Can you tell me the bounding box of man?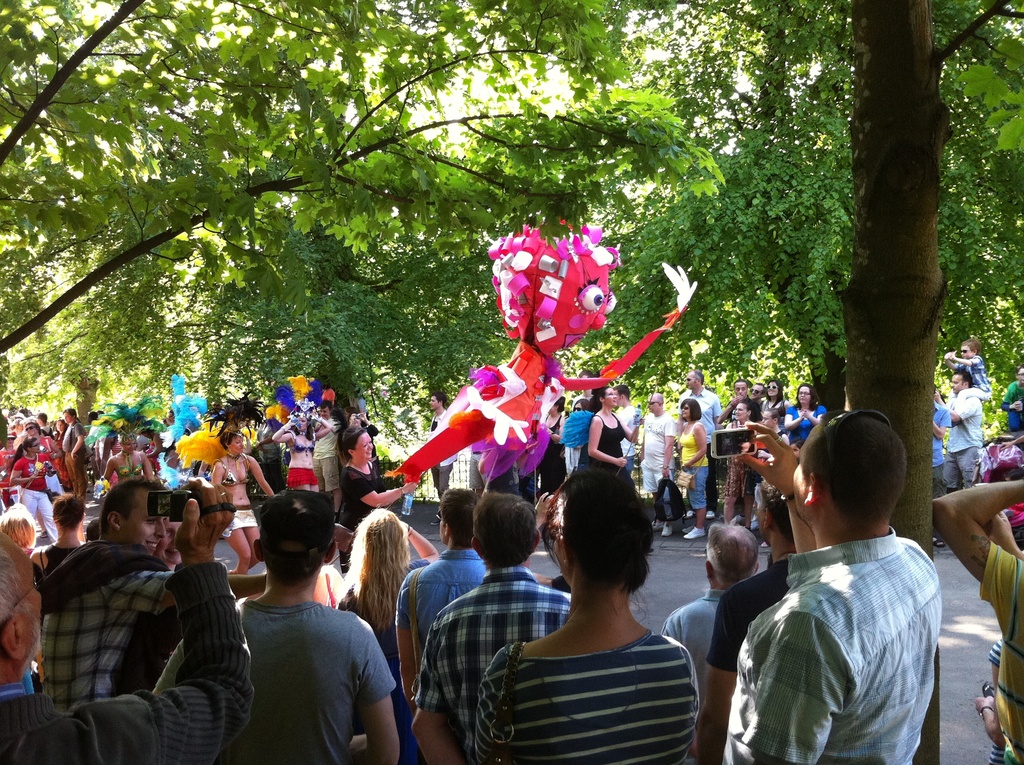
[59,406,85,503].
